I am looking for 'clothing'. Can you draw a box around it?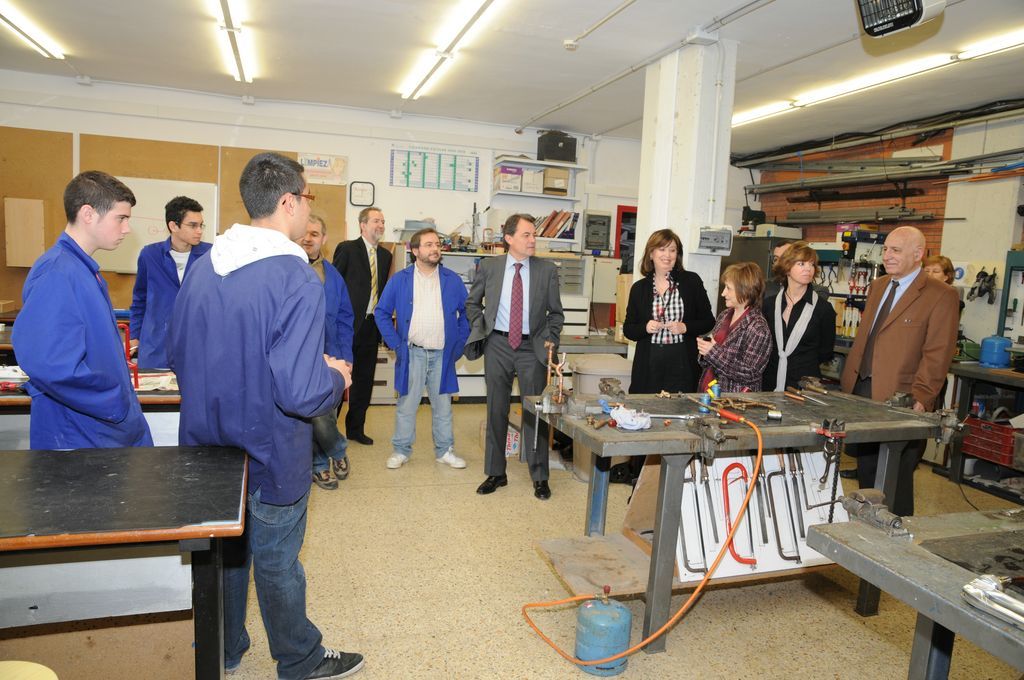
Sure, the bounding box is <box>320,262,352,480</box>.
